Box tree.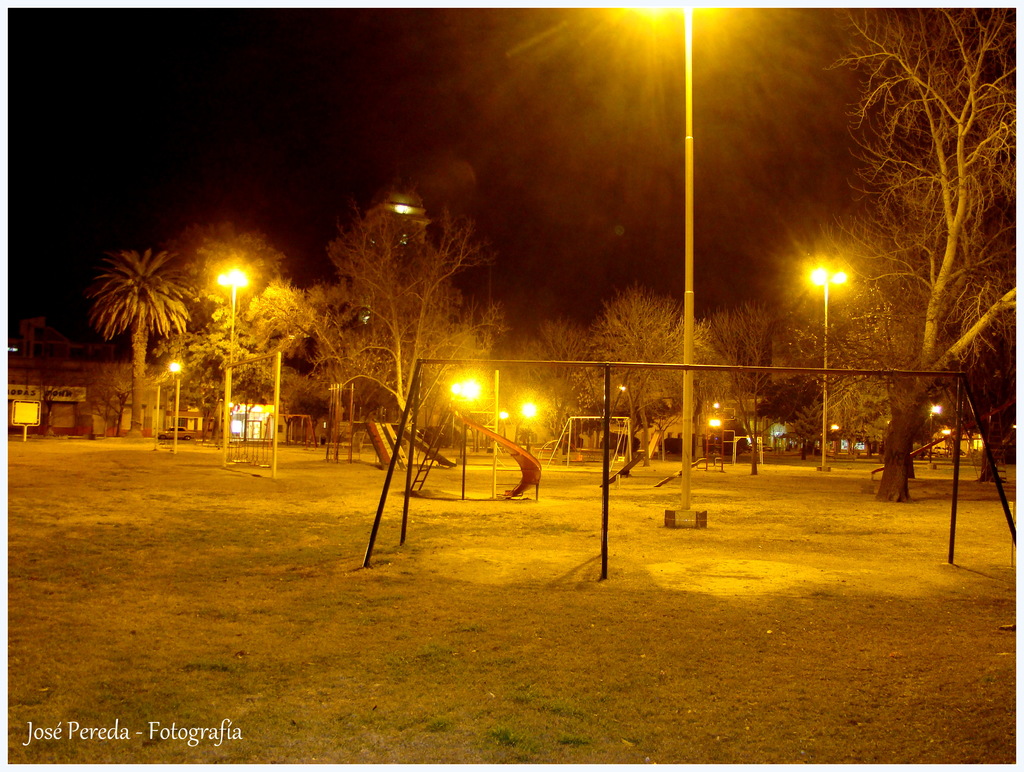
512 317 592 466.
